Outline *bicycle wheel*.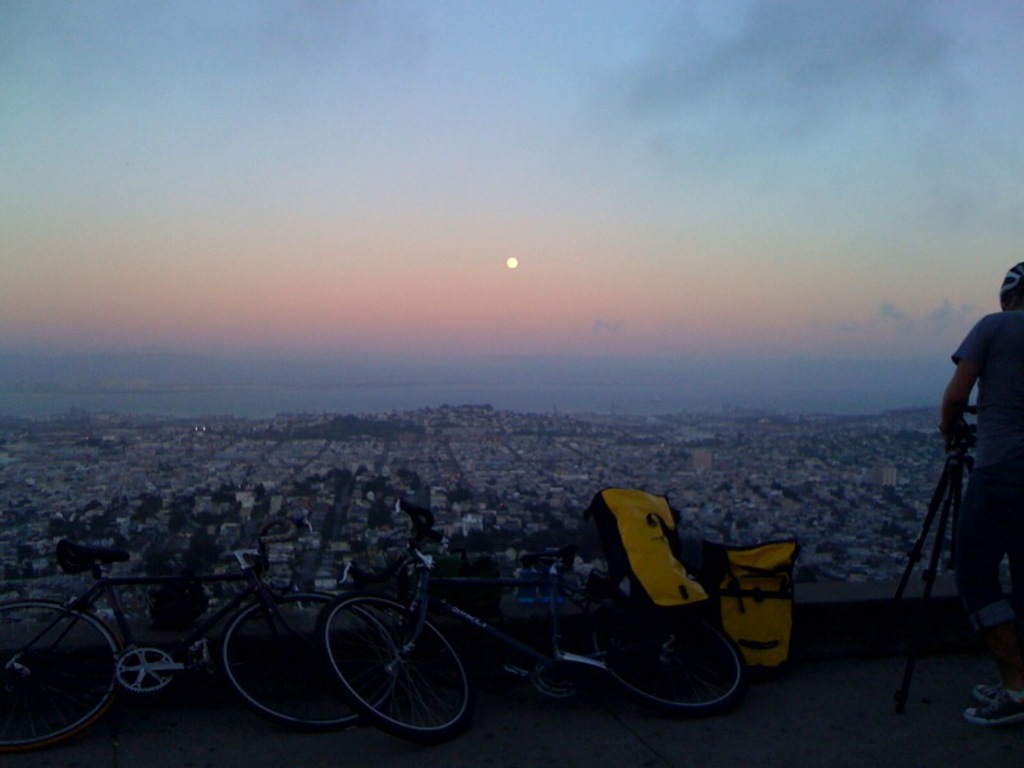
Outline: <region>605, 602, 754, 716</region>.
